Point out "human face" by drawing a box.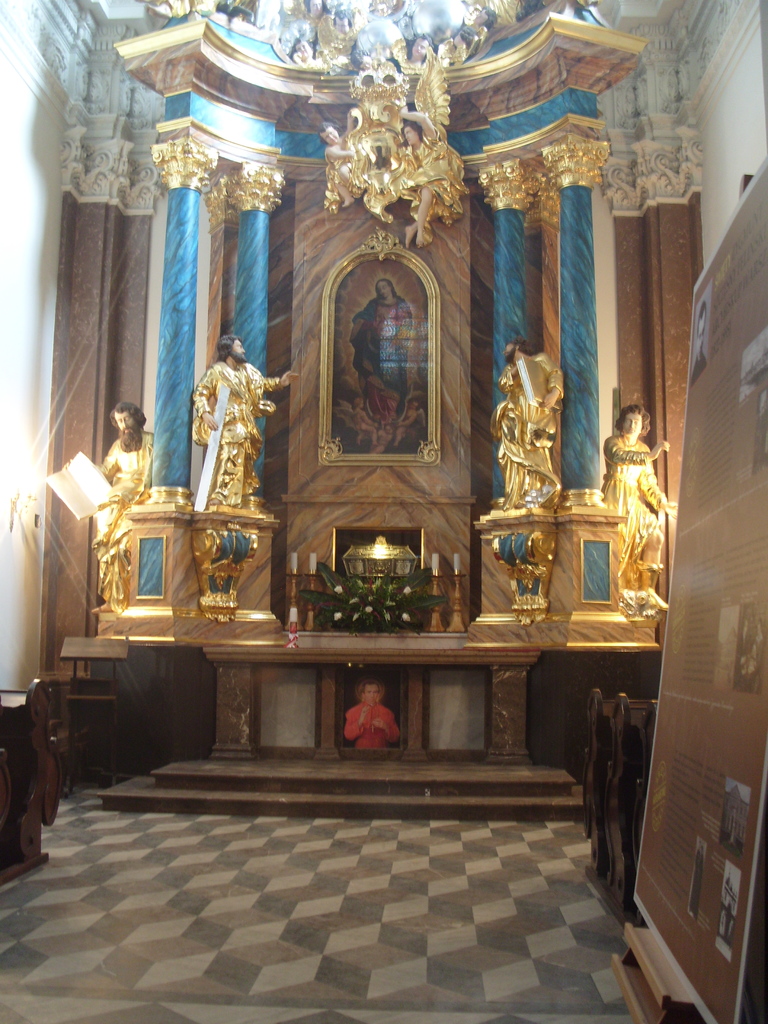
335, 17, 348, 30.
